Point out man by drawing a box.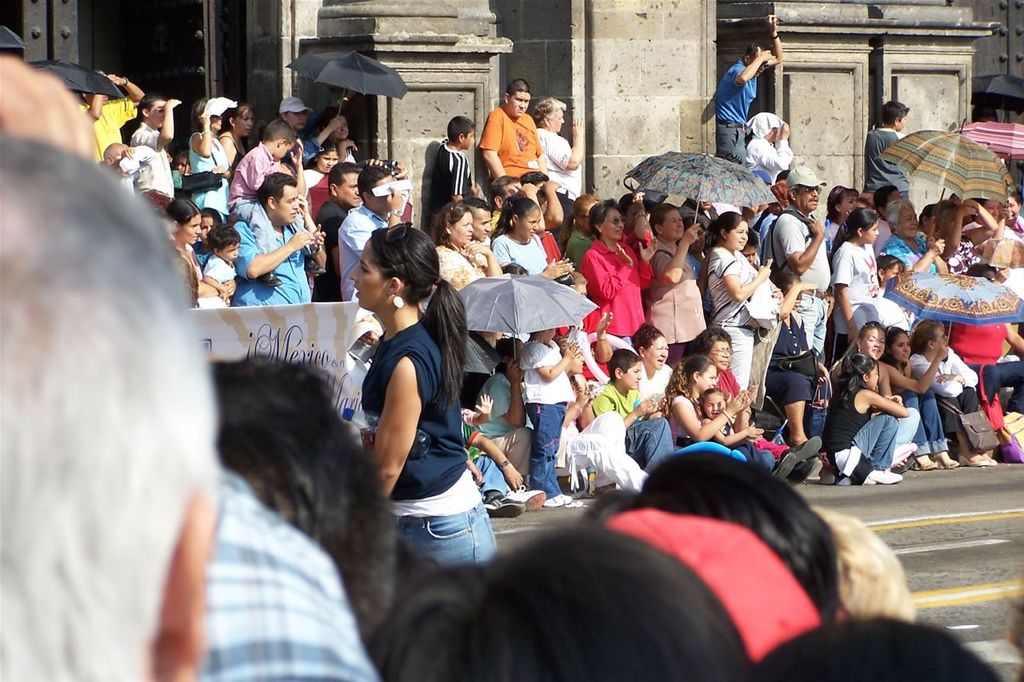
<box>78,75,139,177</box>.
